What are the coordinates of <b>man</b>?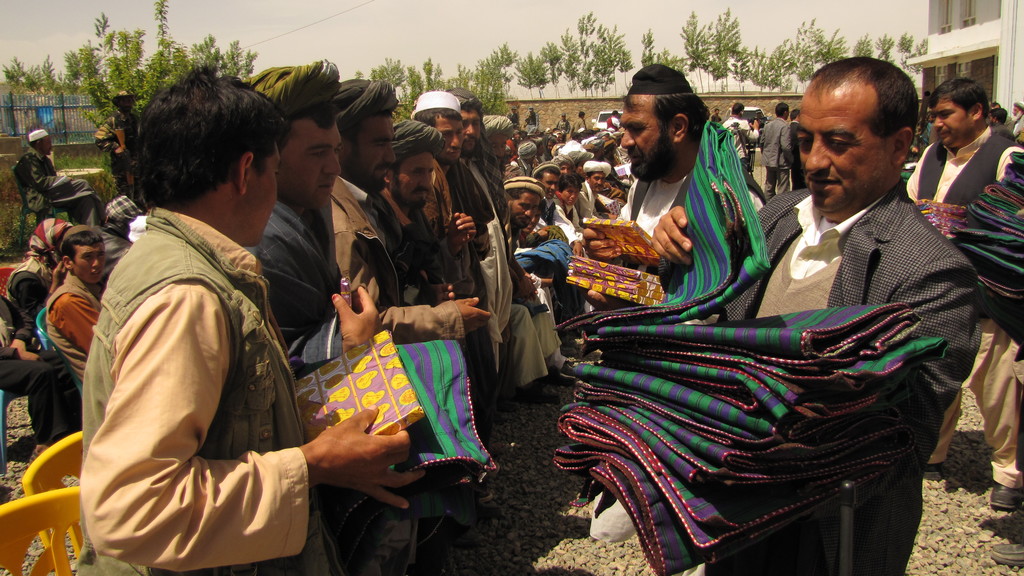
bbox(15, 124, 49, 239).
